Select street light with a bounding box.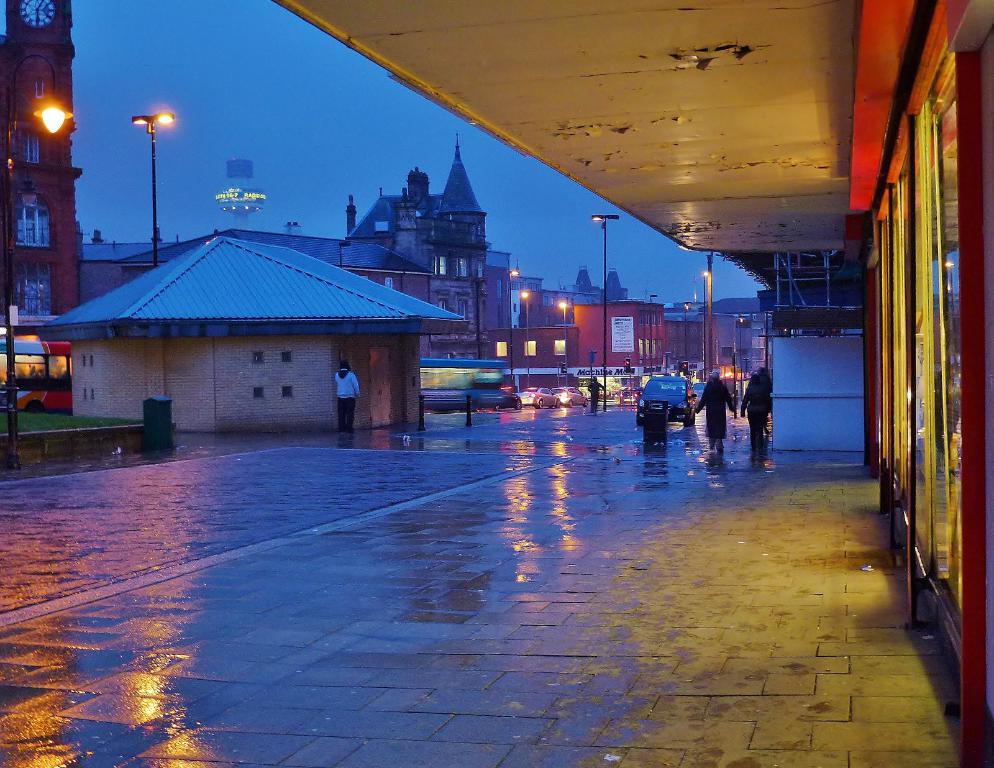
crop(702, 268, 708, 378).
